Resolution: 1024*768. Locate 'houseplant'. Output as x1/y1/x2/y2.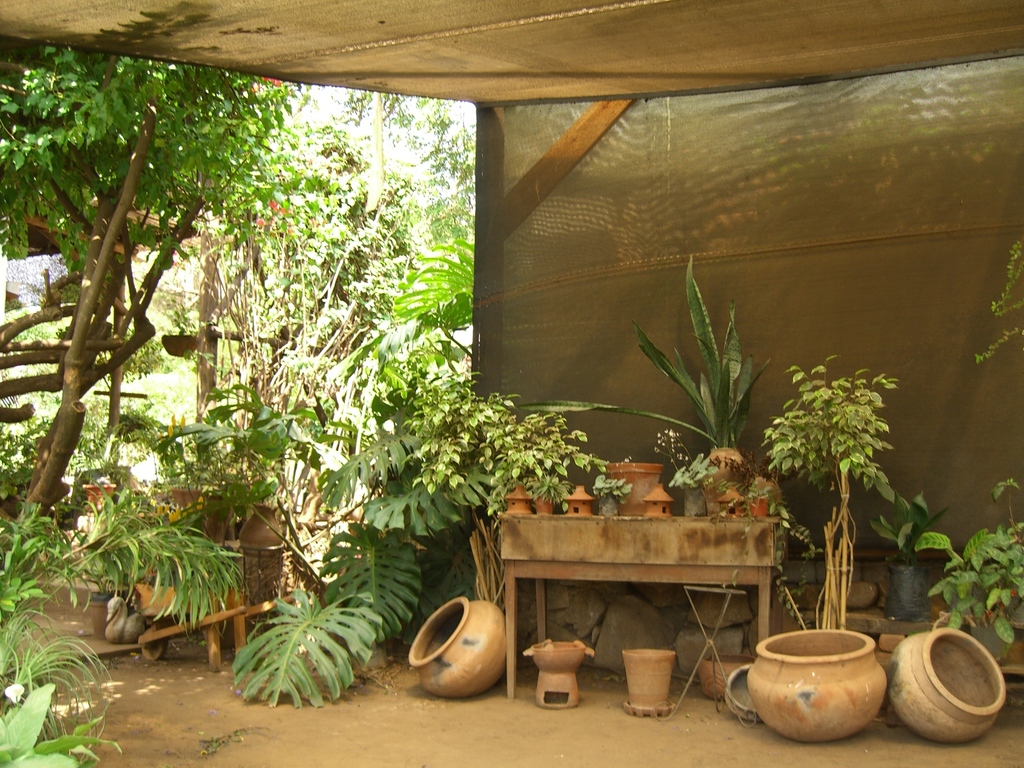
592/451/692/526.
